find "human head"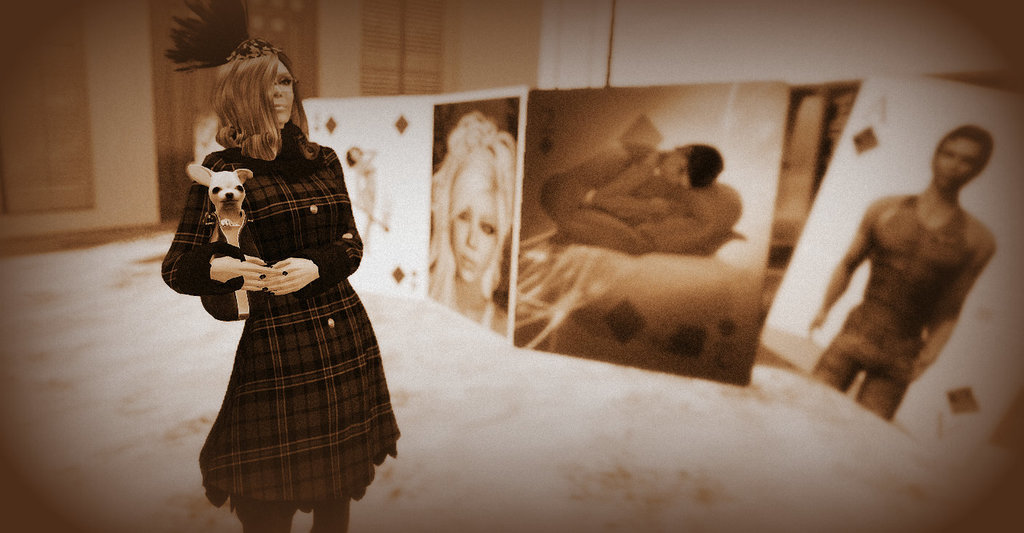
Rect(434, 126, 517, 284)
